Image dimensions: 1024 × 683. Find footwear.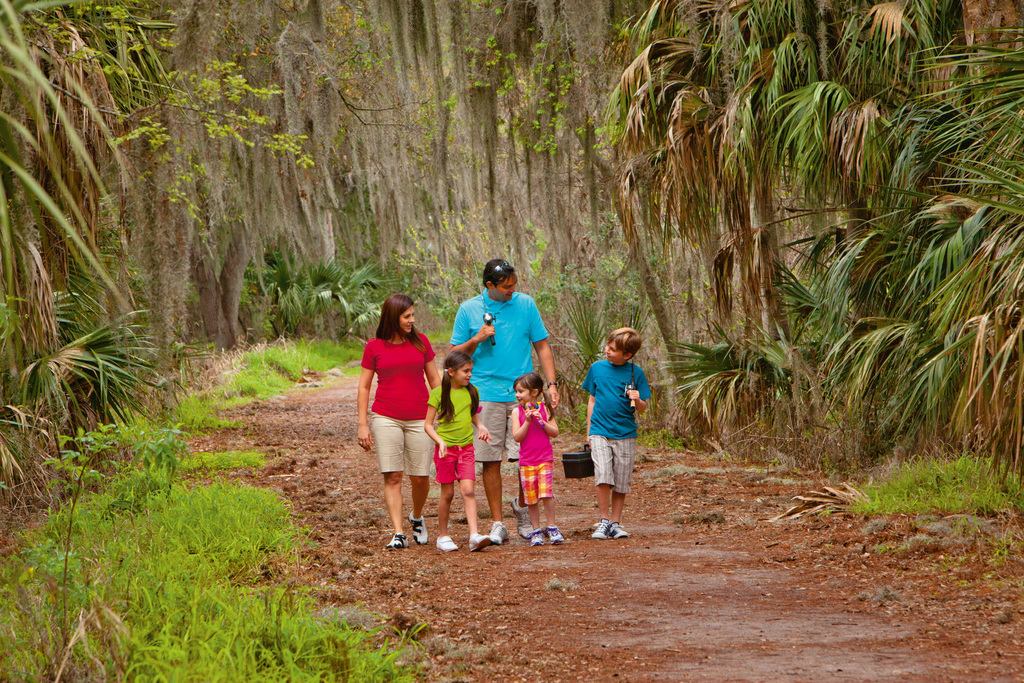
<region>592, 519, 609, 539</region>.
